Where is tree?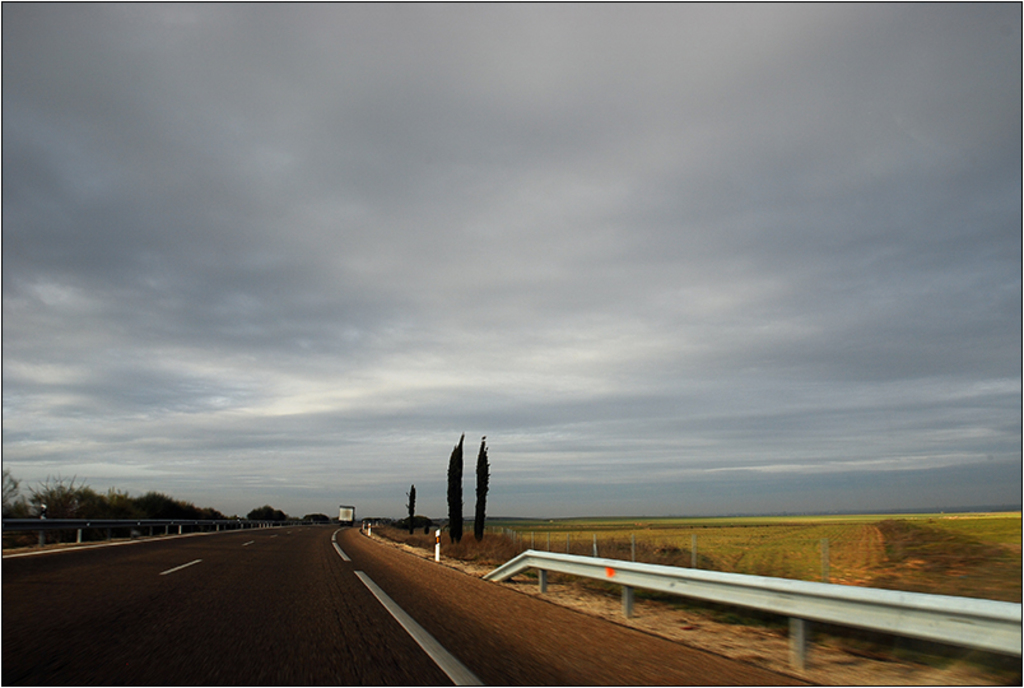
BBox(473, 441, 492, 553).
